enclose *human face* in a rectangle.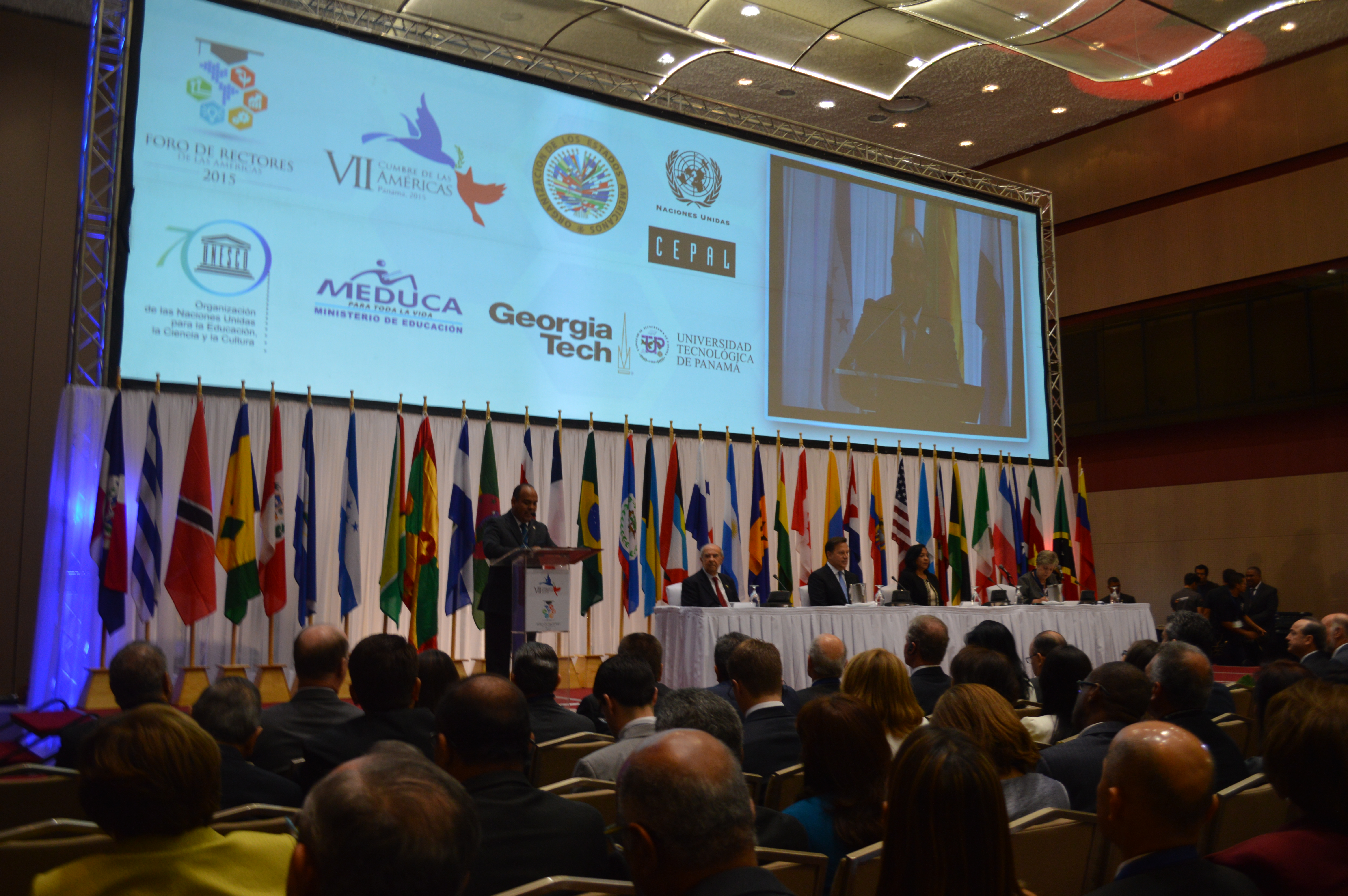
select_region(117, 110, 119, 116).
